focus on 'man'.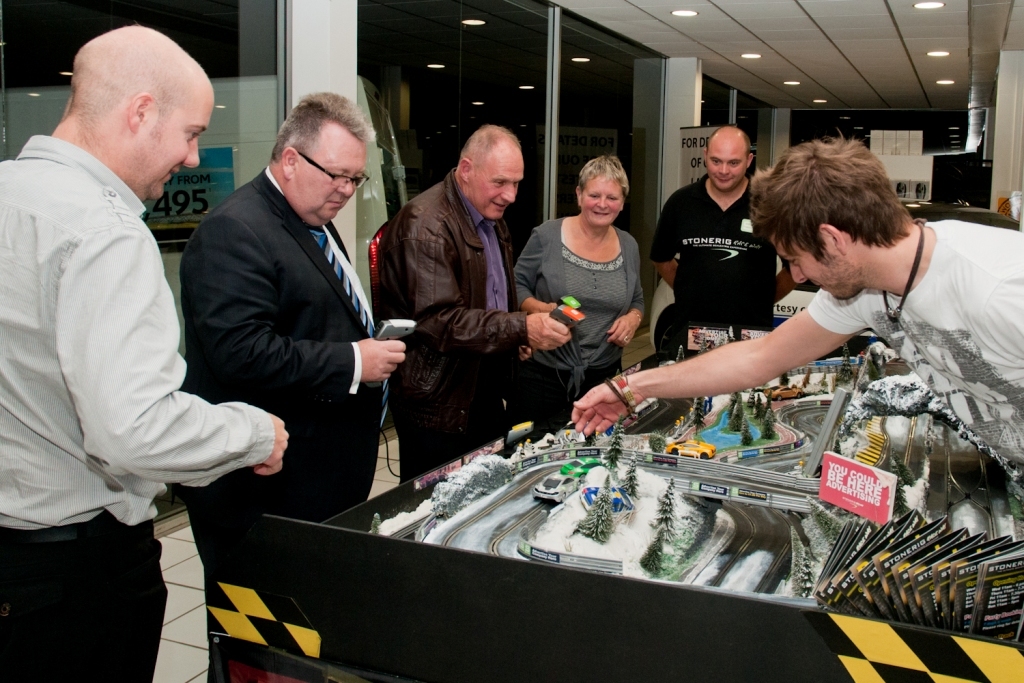
Focused at (572,129,1023,485).
